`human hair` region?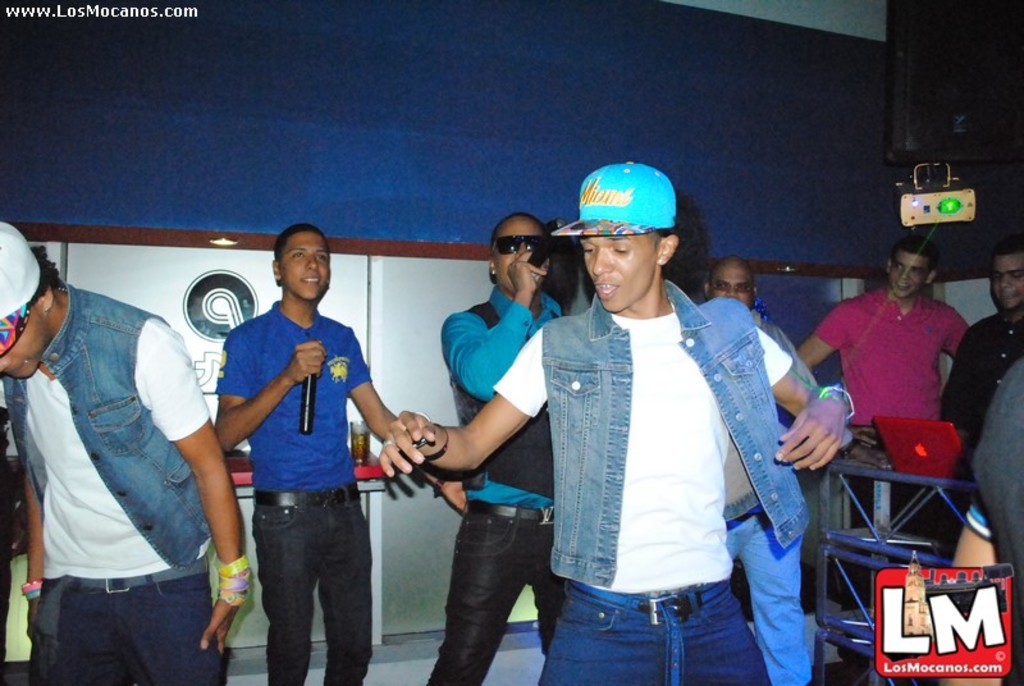
left=266, top=215, right=328, bottom=264
